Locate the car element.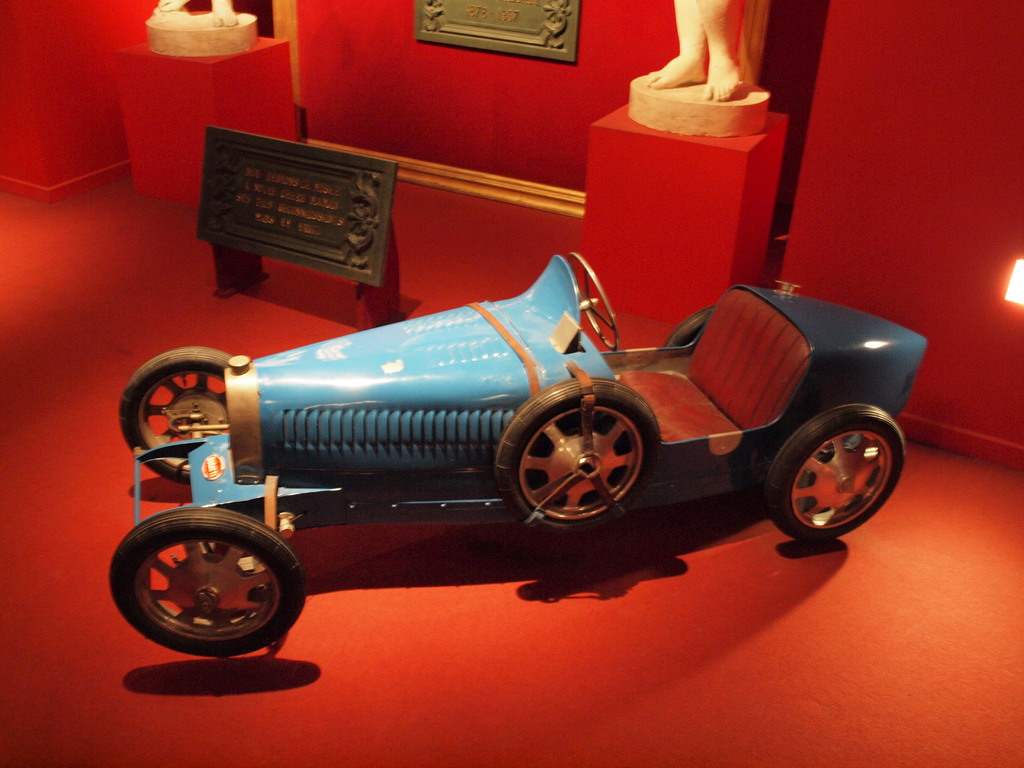
Element bbox: 108,253,927,662.
